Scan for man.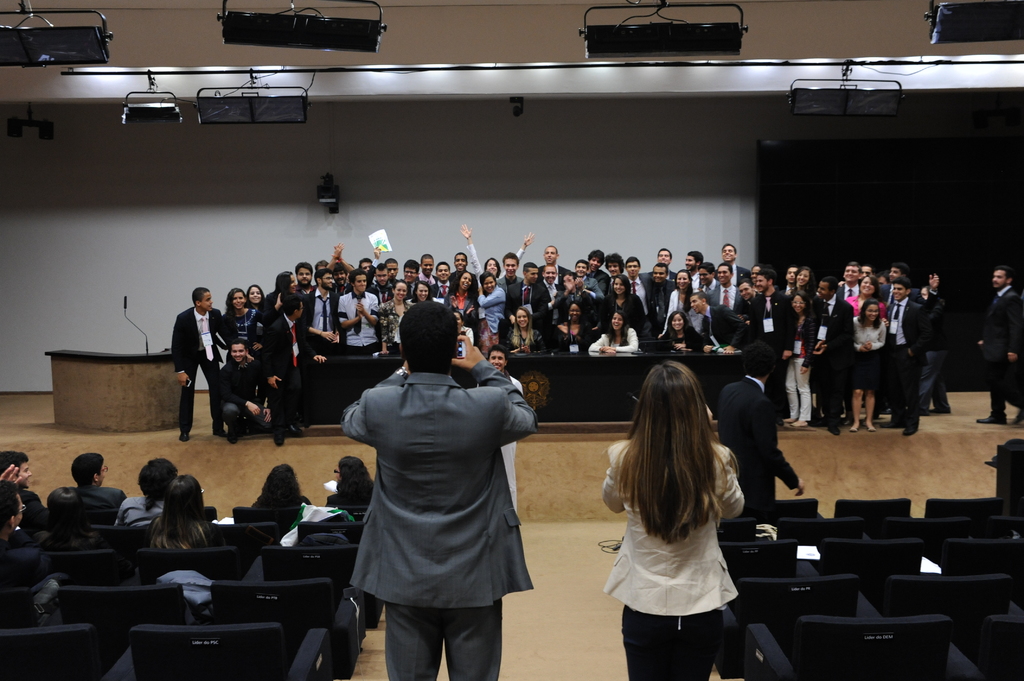
Scan result: 690,292,745,356.
